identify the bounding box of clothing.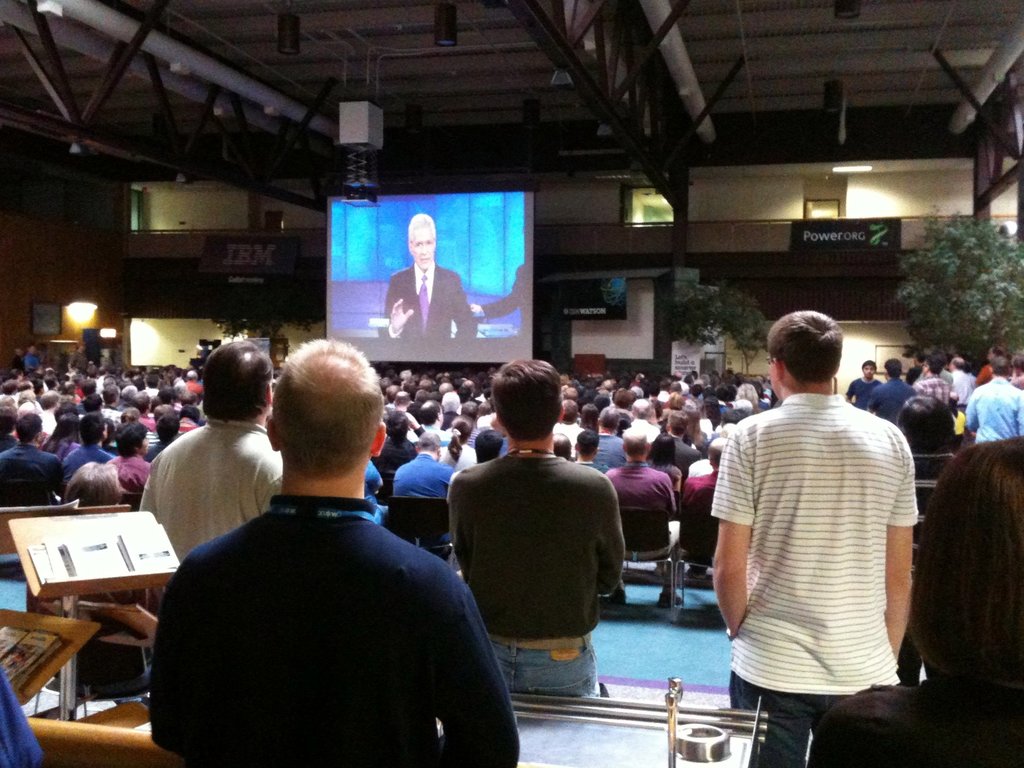
bbox=[481, 261, 522, 319].
